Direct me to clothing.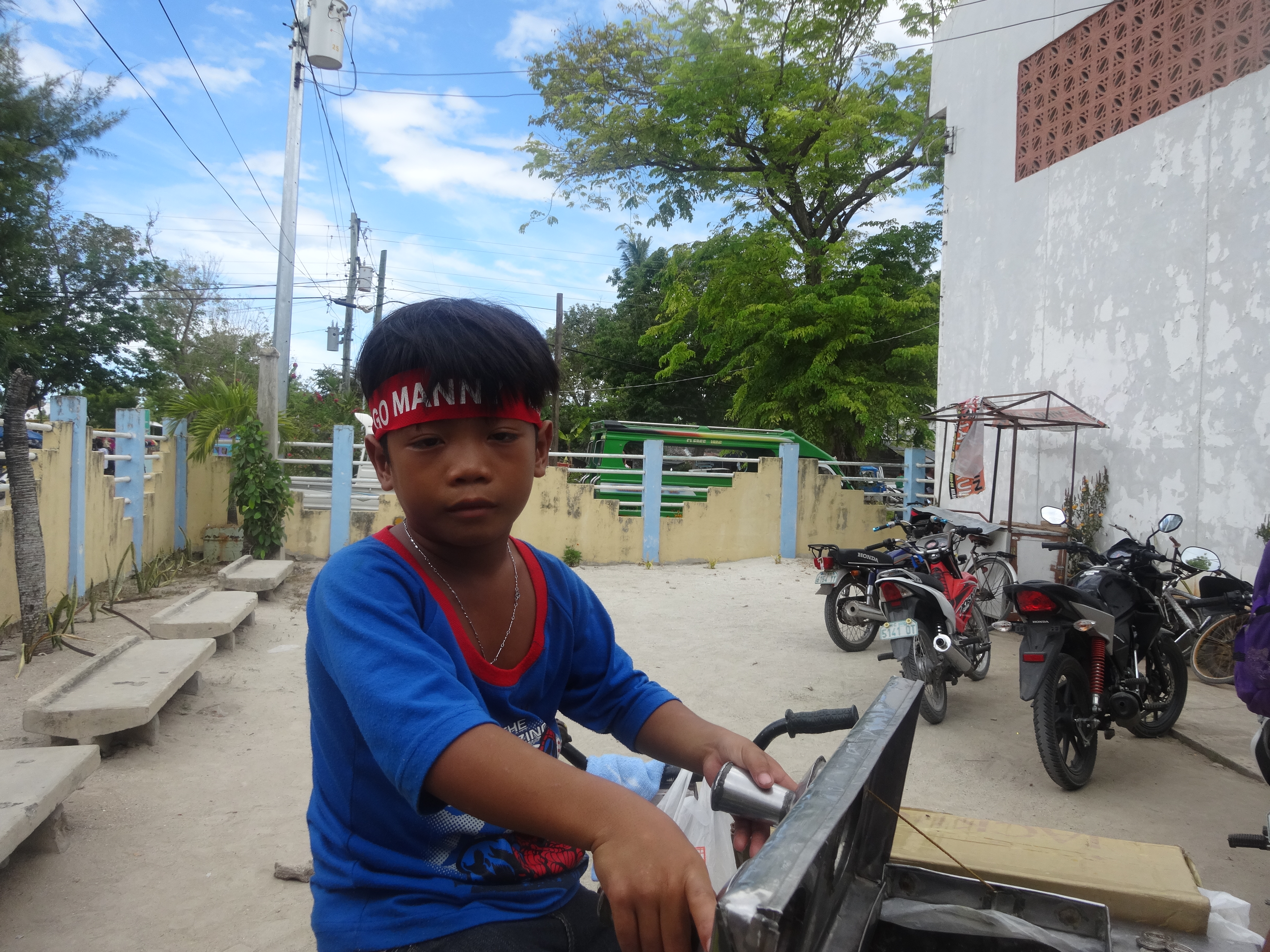
Direction: x1=87, y1=144, x2=191, y2=230.
